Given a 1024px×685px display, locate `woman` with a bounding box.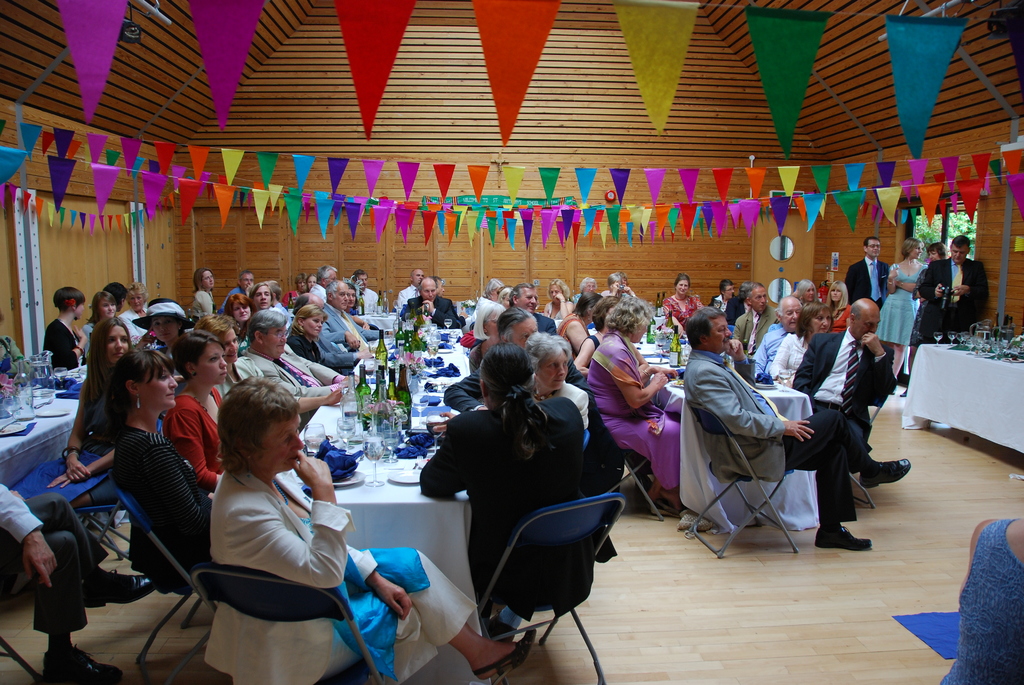
Located: [left=289, top=303, right=332, bottom=359].
